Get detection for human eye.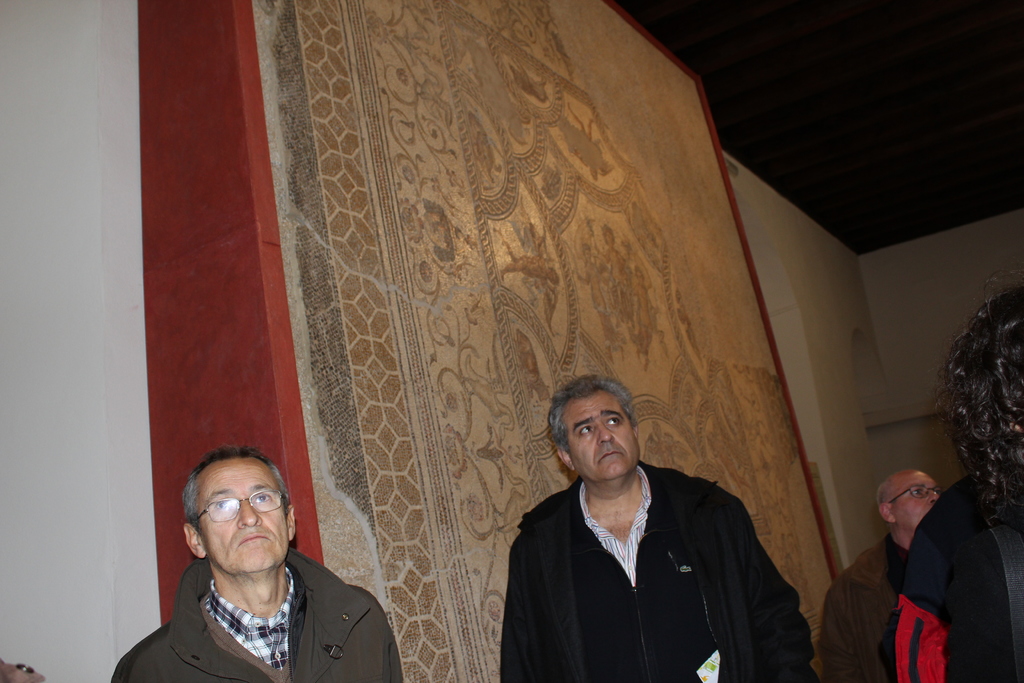
Detection: {"x1": 573, "y1": 421, "x2": 595, "y2": 436}.
